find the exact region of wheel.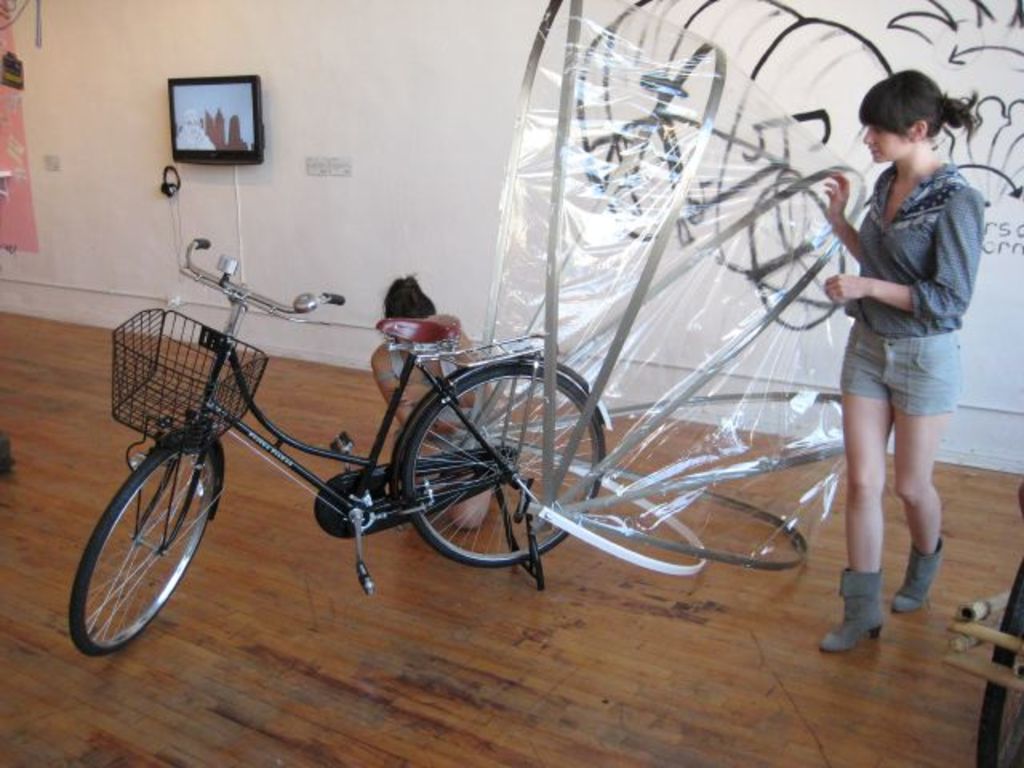
Exact region: (982,555,1022,766).
